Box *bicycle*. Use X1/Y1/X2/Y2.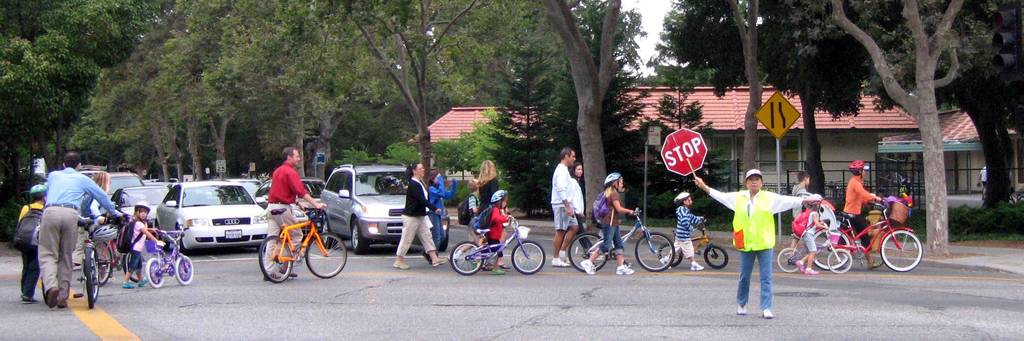
257/207/346/283.
